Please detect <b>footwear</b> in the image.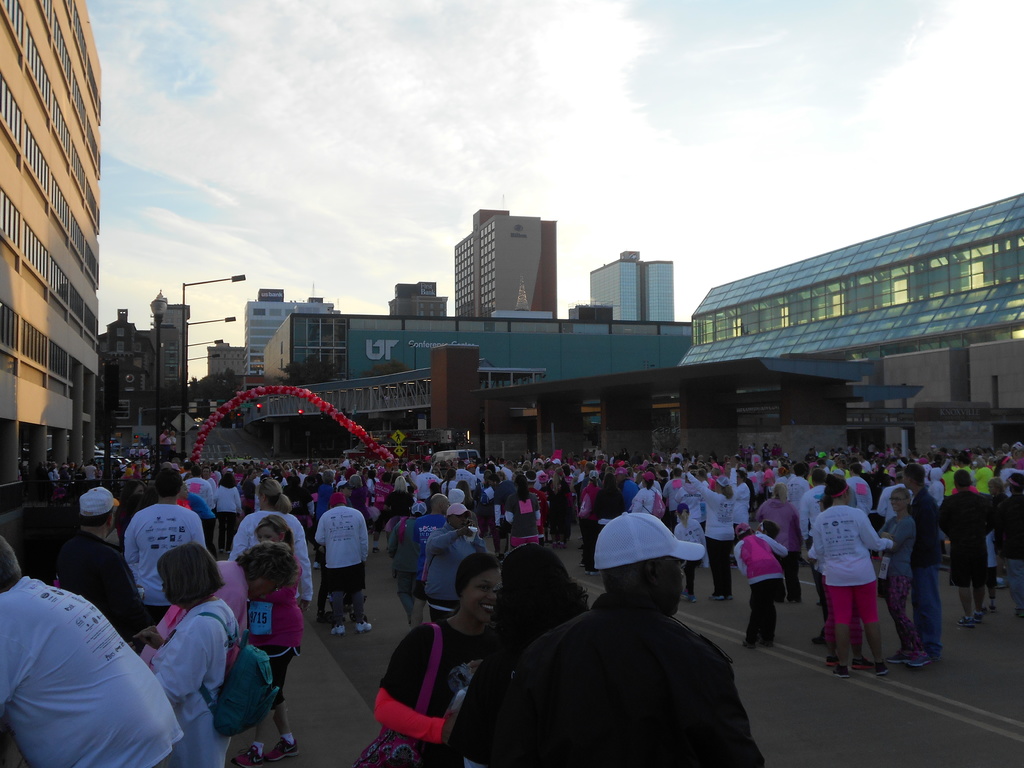
220 545 226 550.
